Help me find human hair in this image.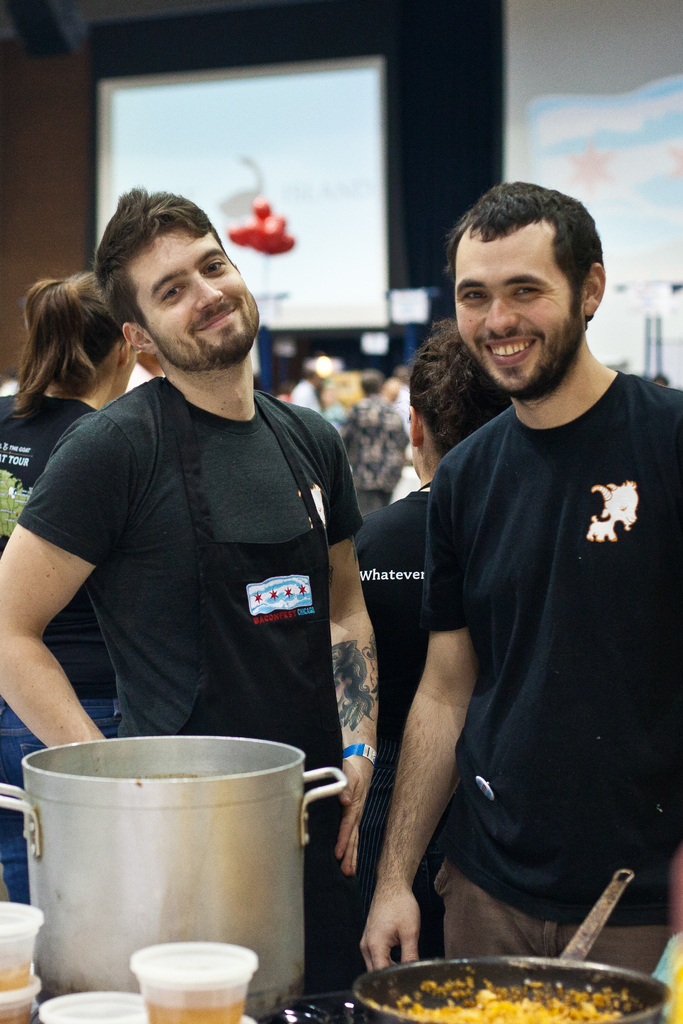
Found it: {"left": 444, "top": 179, "right": 604, "bottom": 310}.
